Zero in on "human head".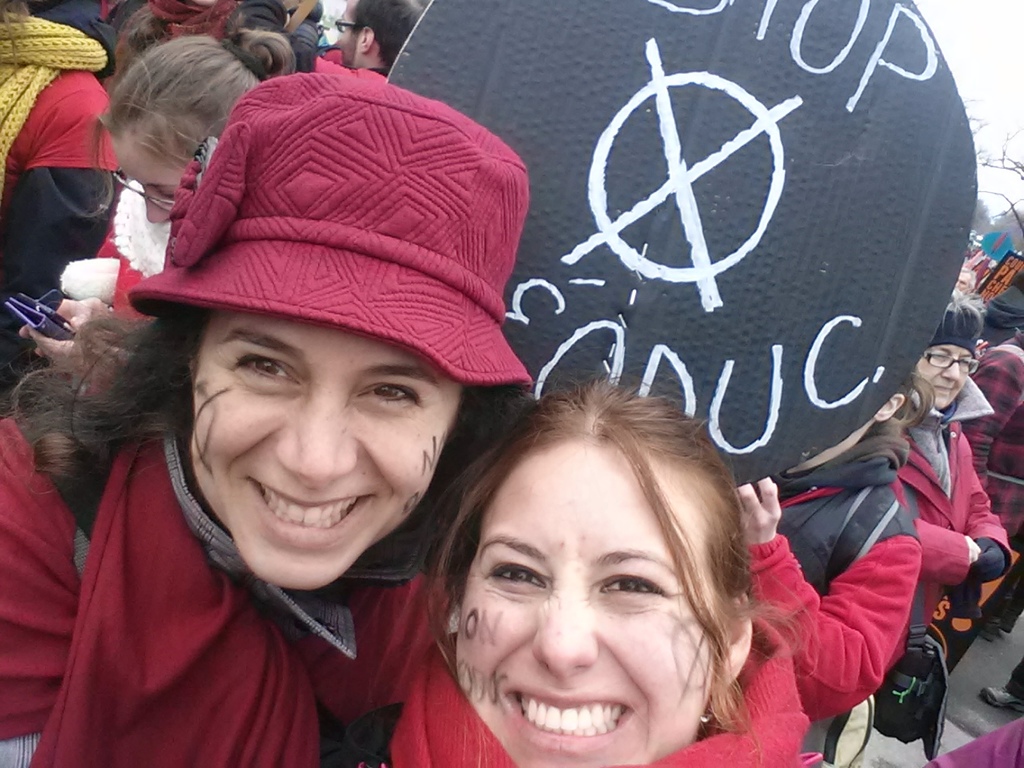
Zeroed in: locate(958, 267, 976, 293).
